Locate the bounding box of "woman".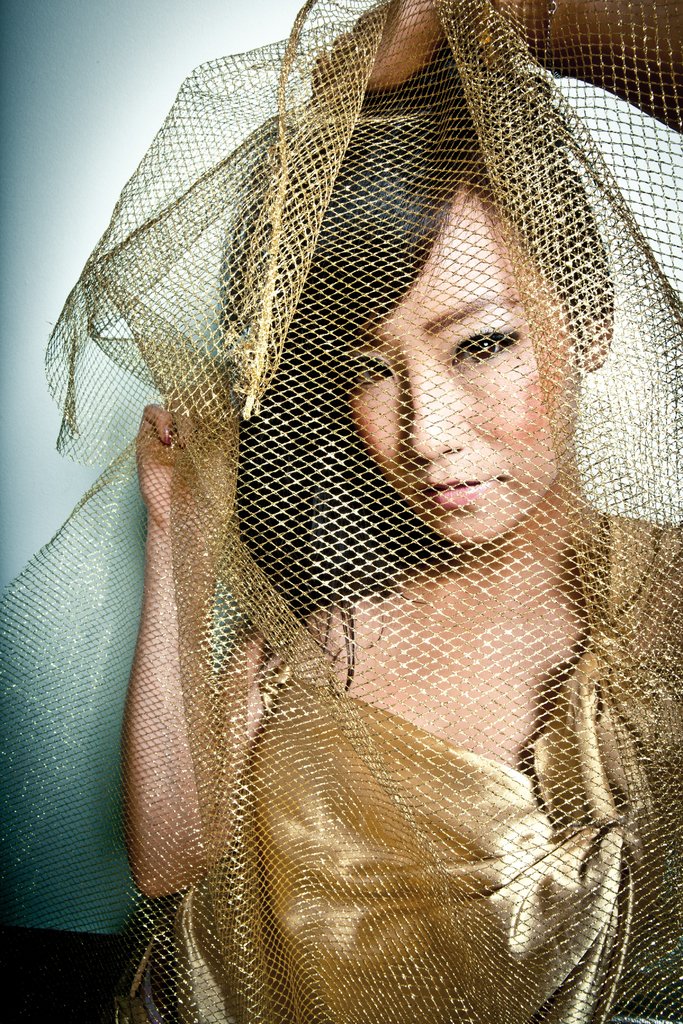
Bounding box: select_region(19, 129, 682, 984).
